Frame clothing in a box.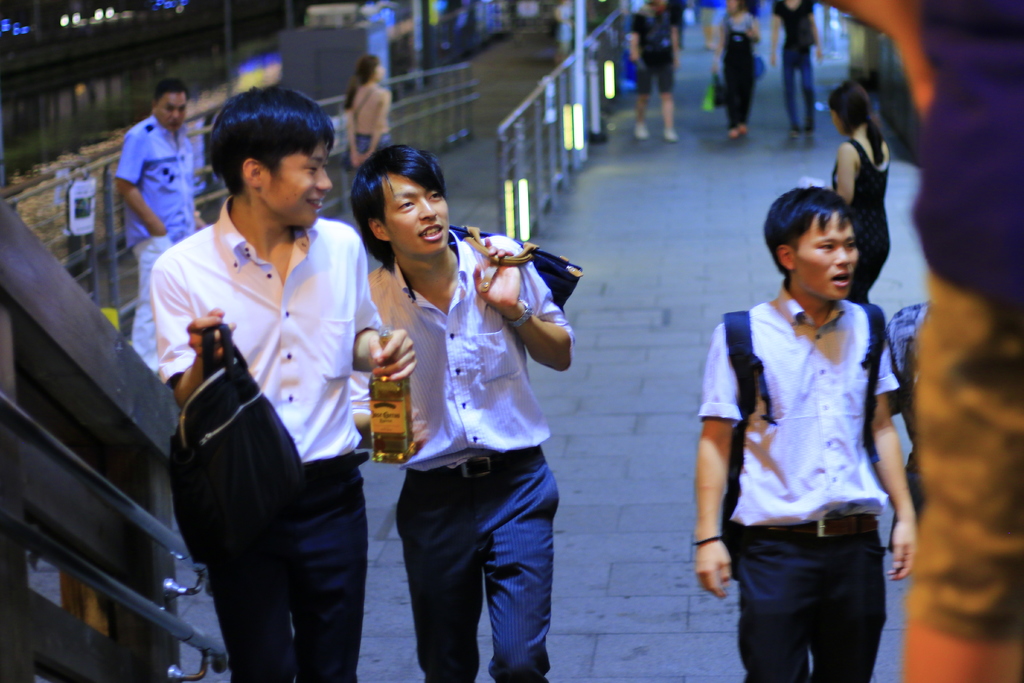
select_region(827, 136, 879, 304).
